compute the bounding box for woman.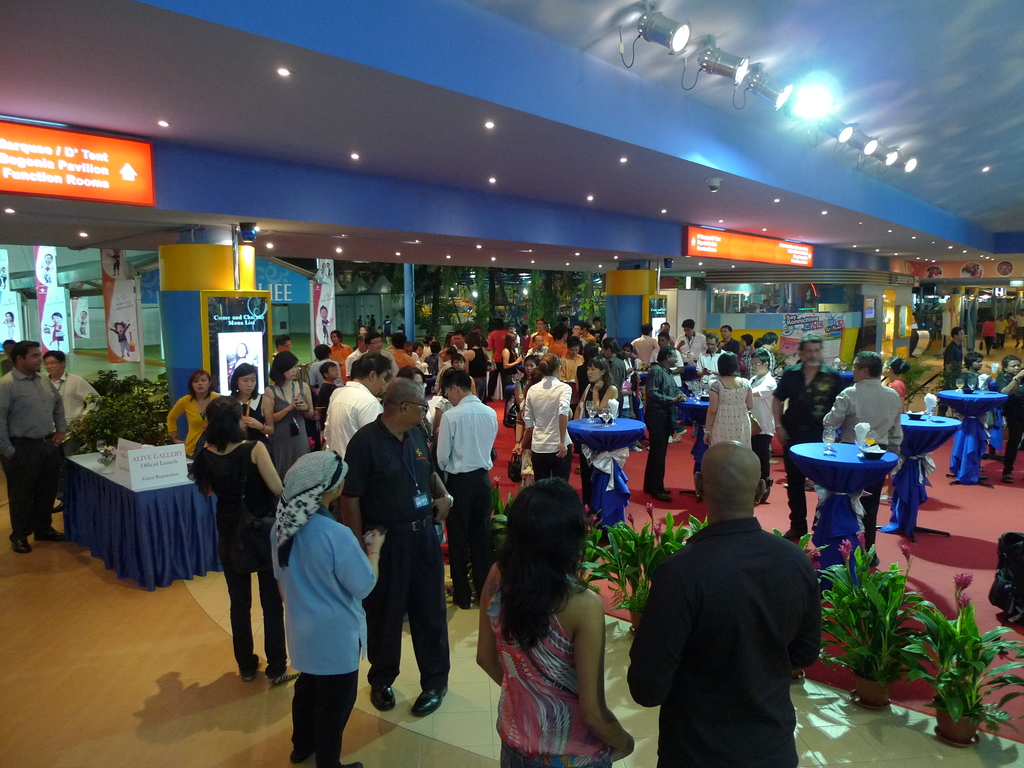
bbox=[701, 350, 754, 449].
